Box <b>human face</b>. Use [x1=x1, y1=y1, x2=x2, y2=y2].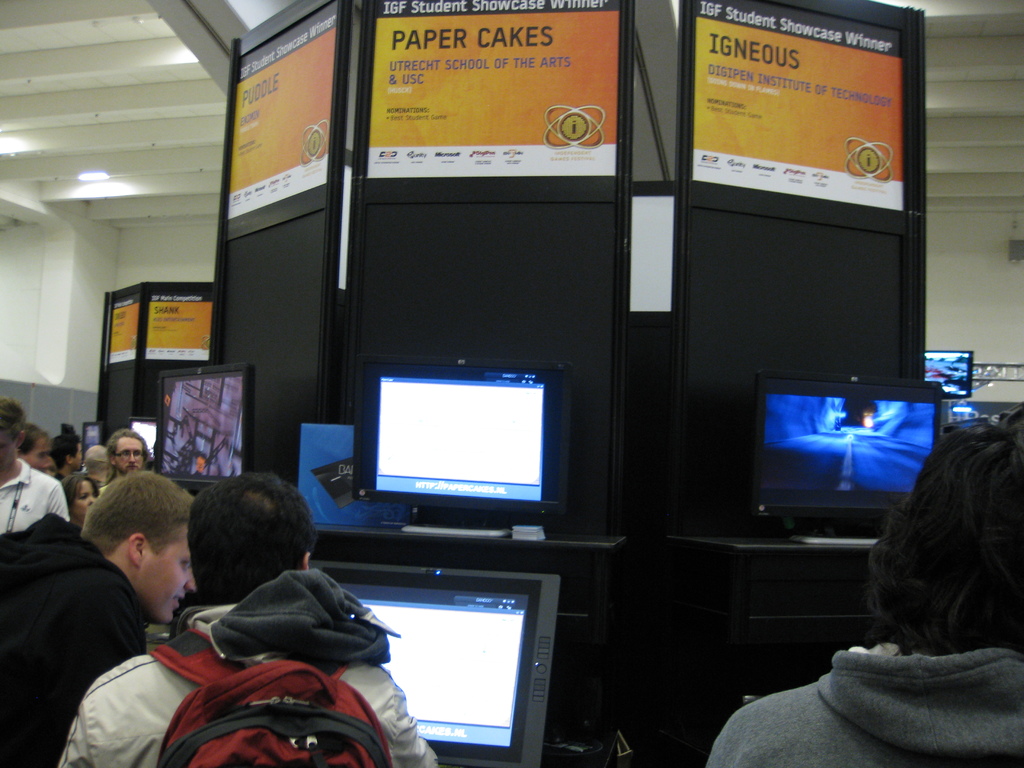
[x1=116, y1=438, x2=143, y2=477].
